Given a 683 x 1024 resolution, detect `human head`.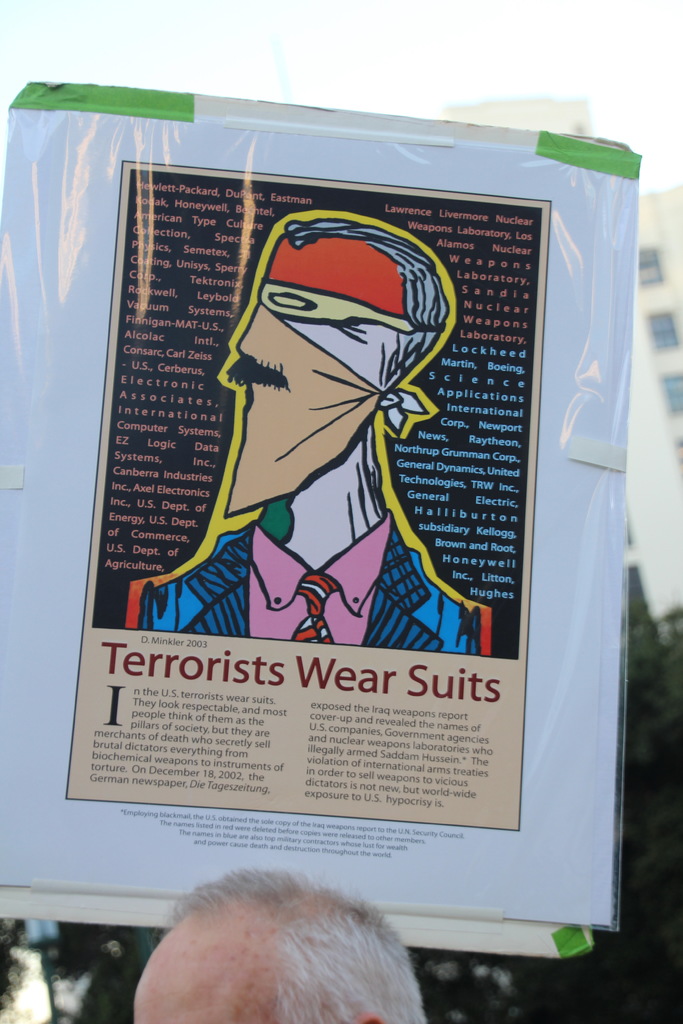
222:211:448:515.
